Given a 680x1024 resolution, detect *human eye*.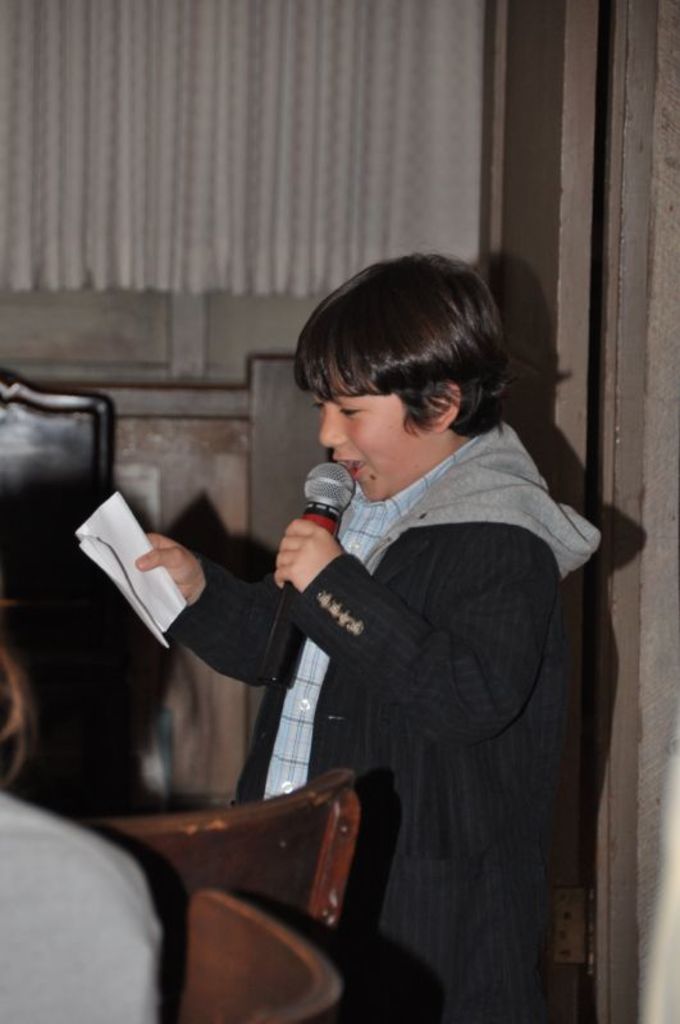
(left=336, top=402, right=365, bottom=420).
